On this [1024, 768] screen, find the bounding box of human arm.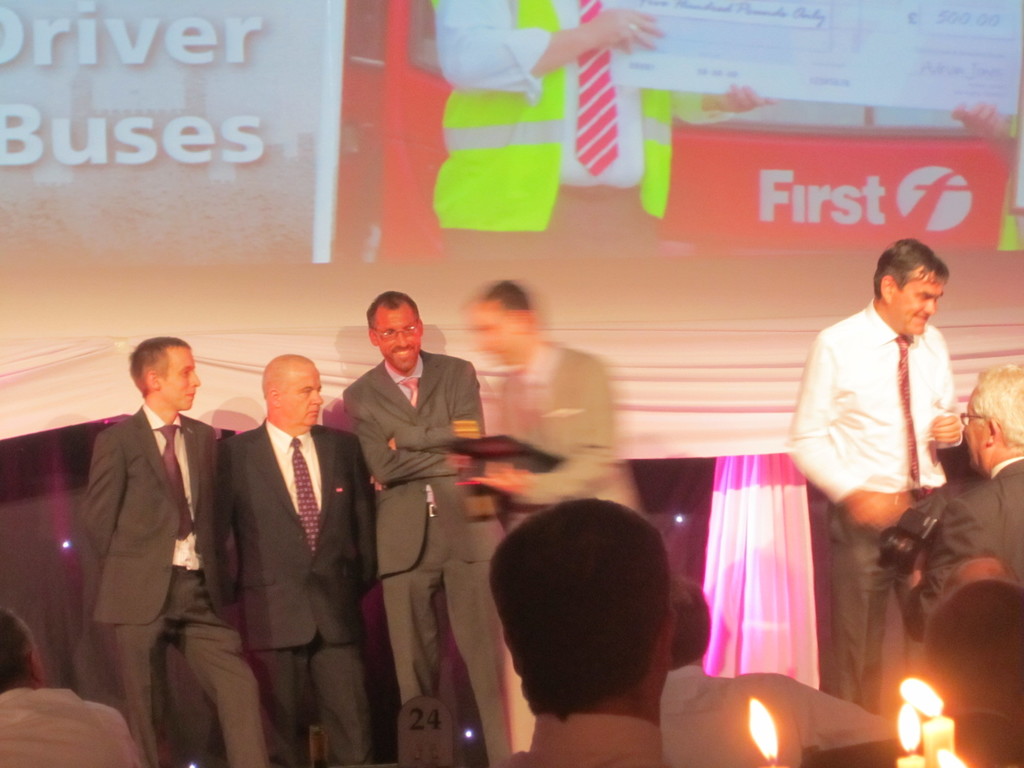
Bounding box: 209 435 236 556.
